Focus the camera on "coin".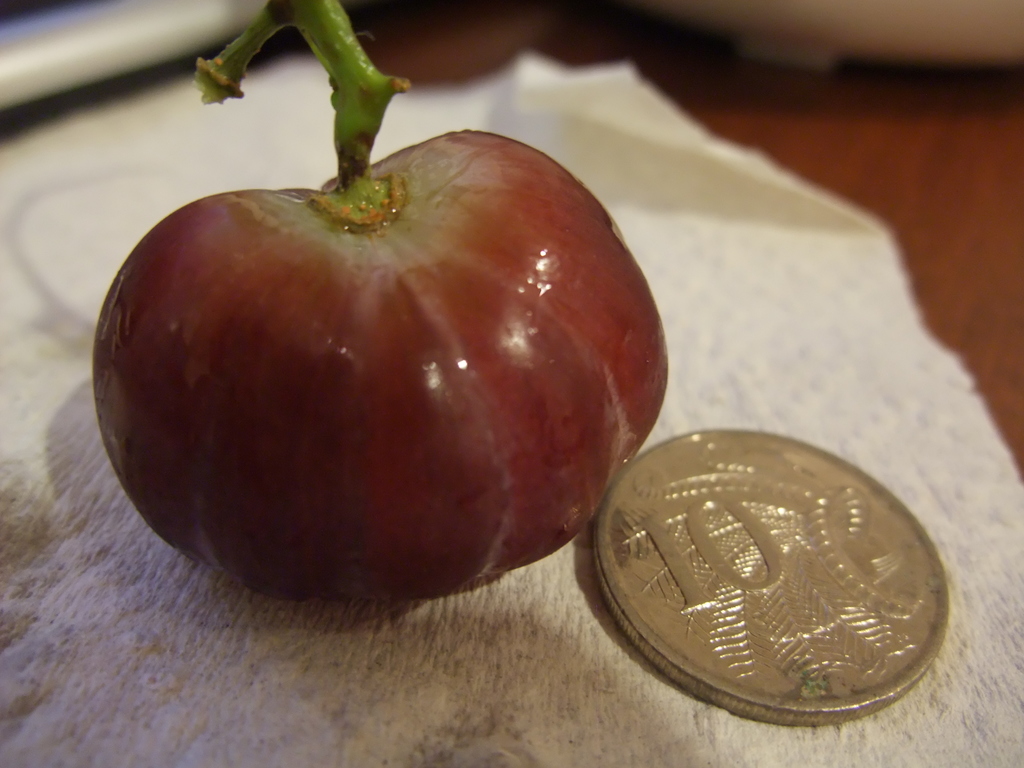
Focus region: crop(583, 420, 950, 723).
